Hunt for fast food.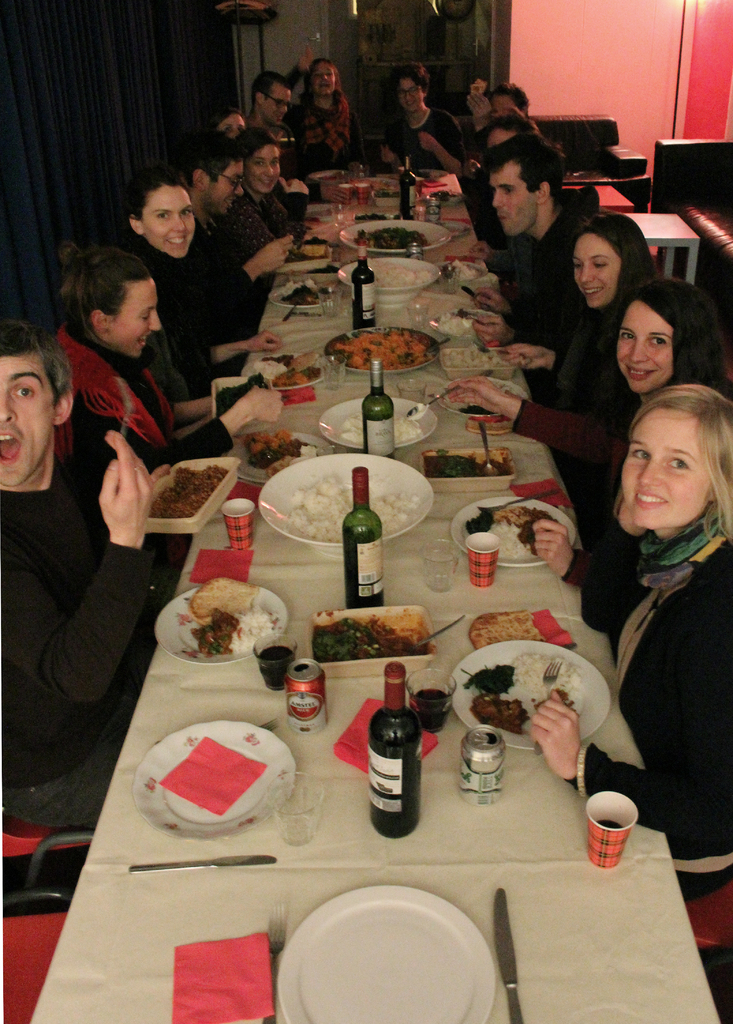
Hunted down at rect(188, 572, 270, 626).
